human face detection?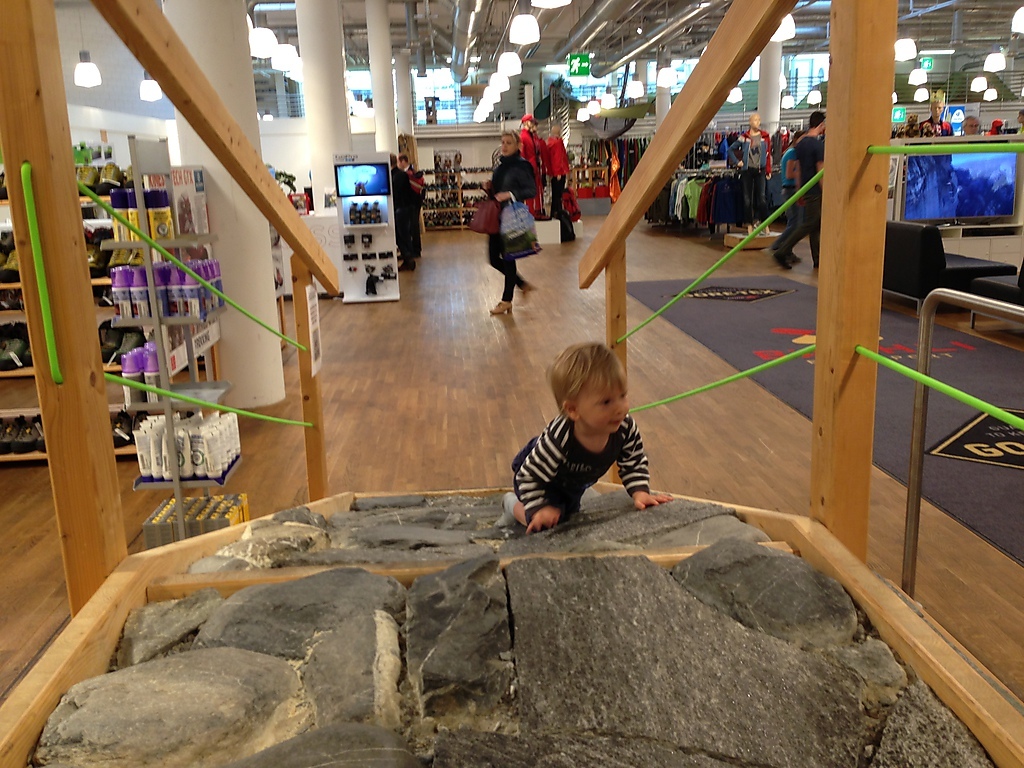
rect(932, 105, 942, 115)
